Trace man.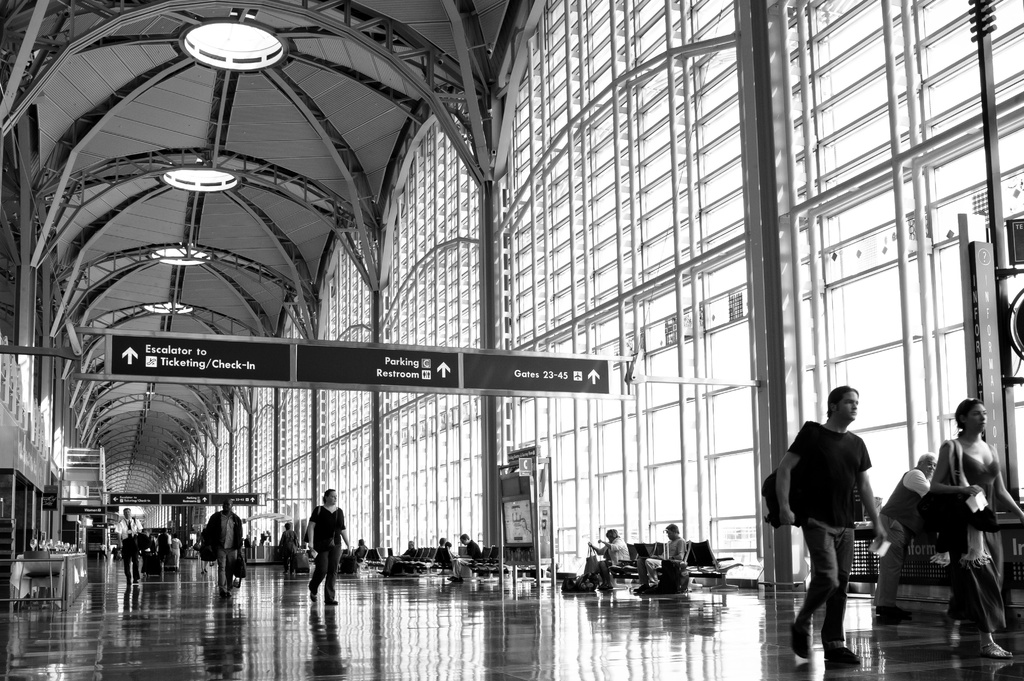
Traced to locate(111, 508, 143, 584).
